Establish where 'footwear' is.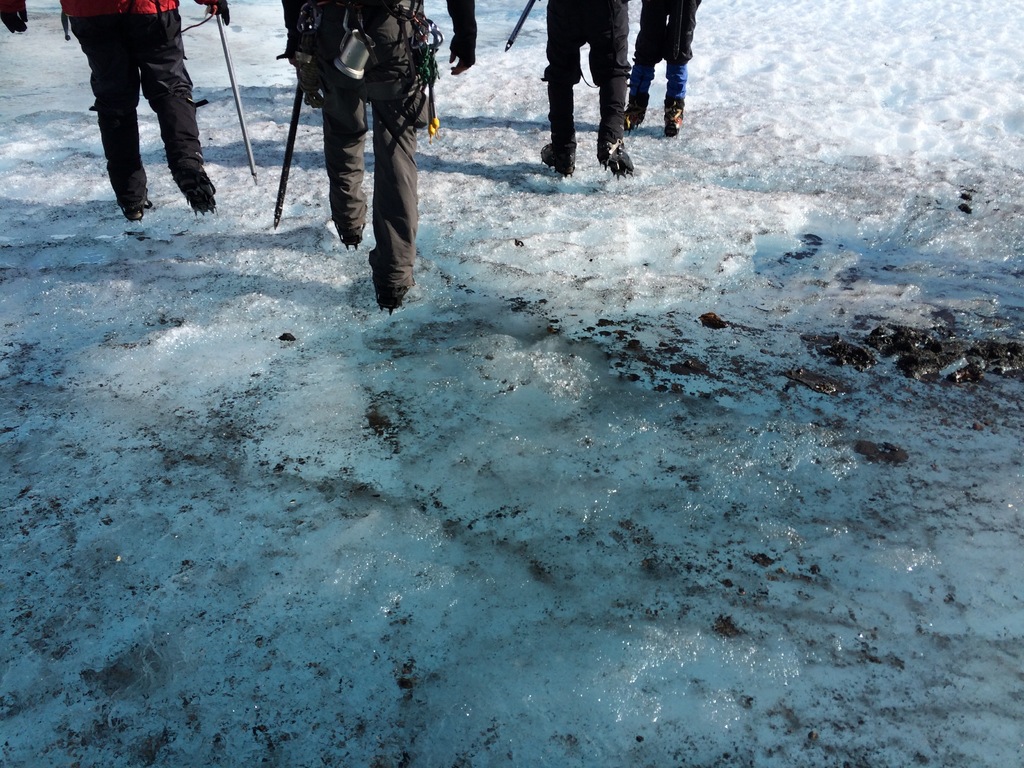
Established at left=374, top=291, right=408, bottom=308.
